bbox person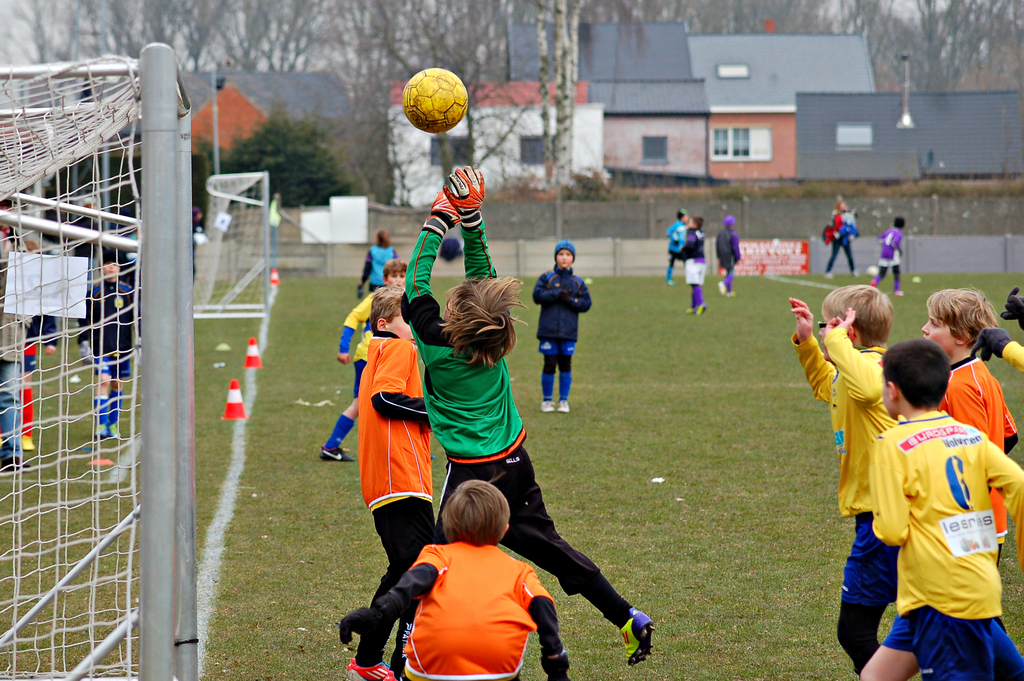
{"x1": 15, "y1": 310, "x2": 61, "y2": 454}
